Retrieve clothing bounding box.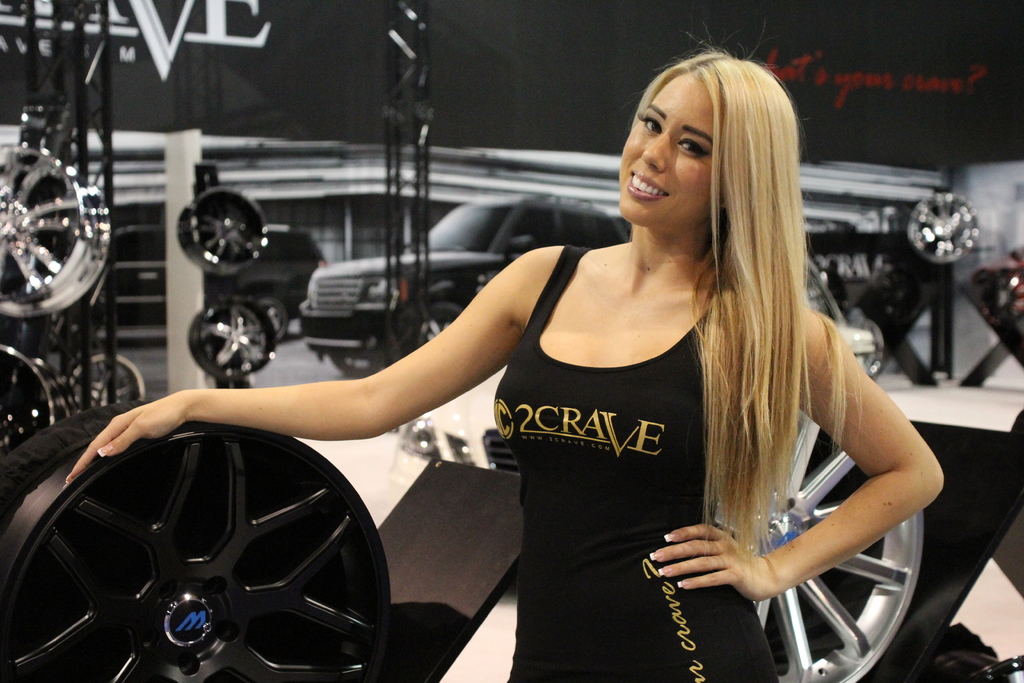
Bounding box: BBox(523, 214, 918, 659).
